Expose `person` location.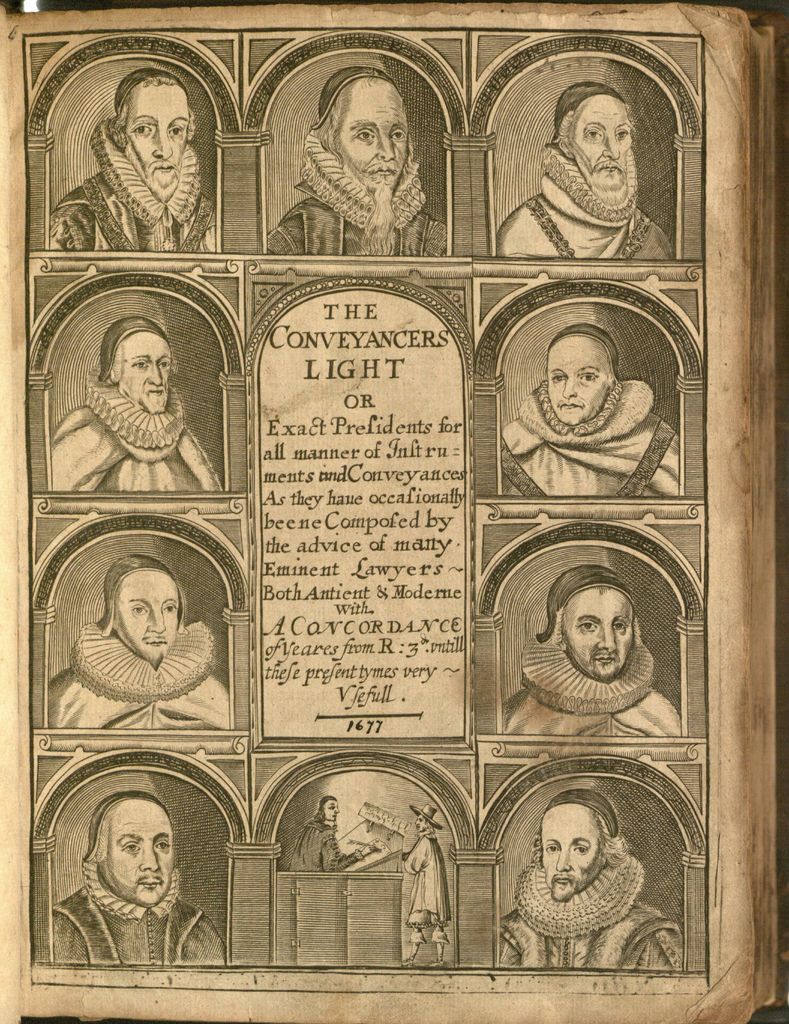
Exposed at box(49, 557, 228, 726).
